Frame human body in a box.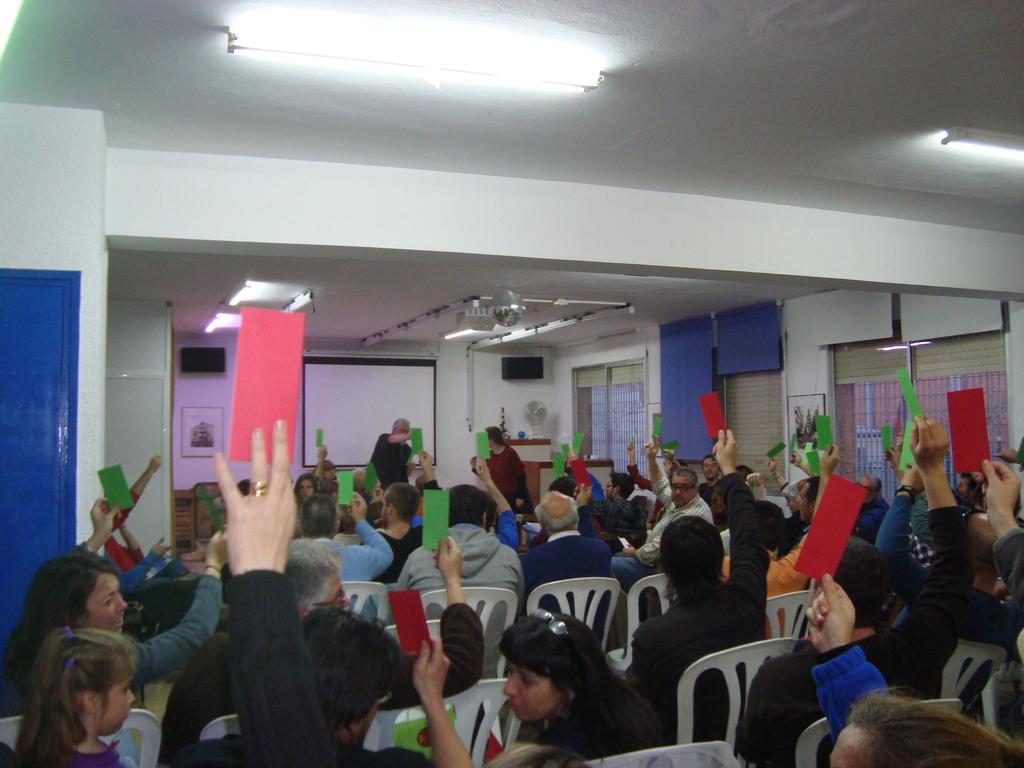
bbox=(401, 484, 523, 676).
